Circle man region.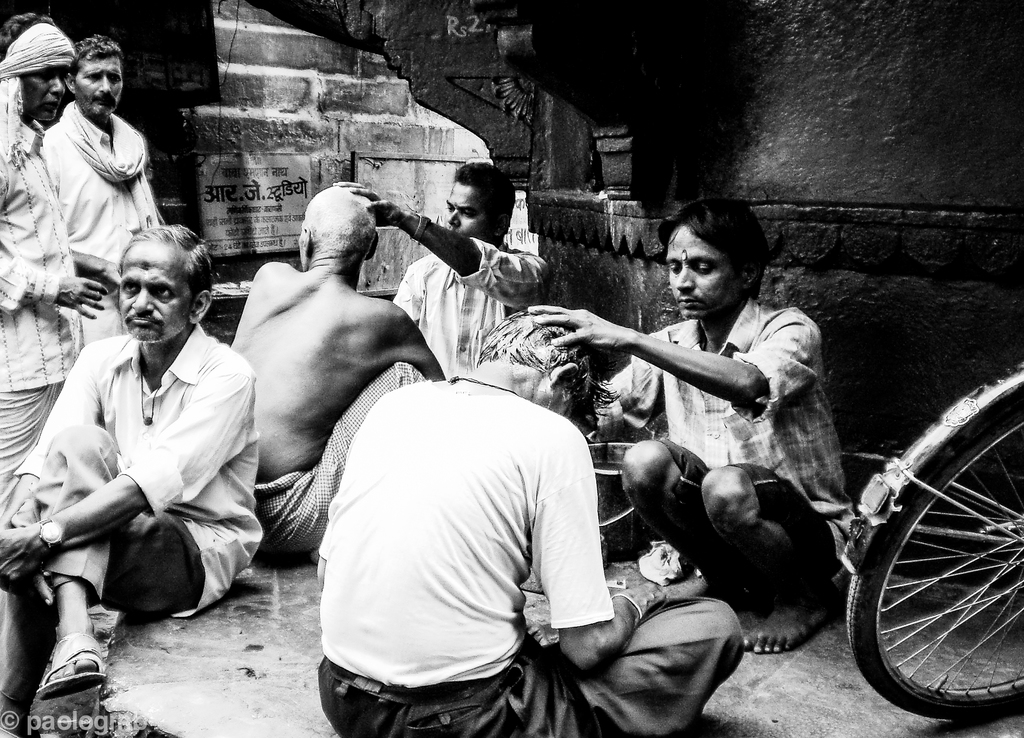
Region: rect(231, 186, 444, 559).
